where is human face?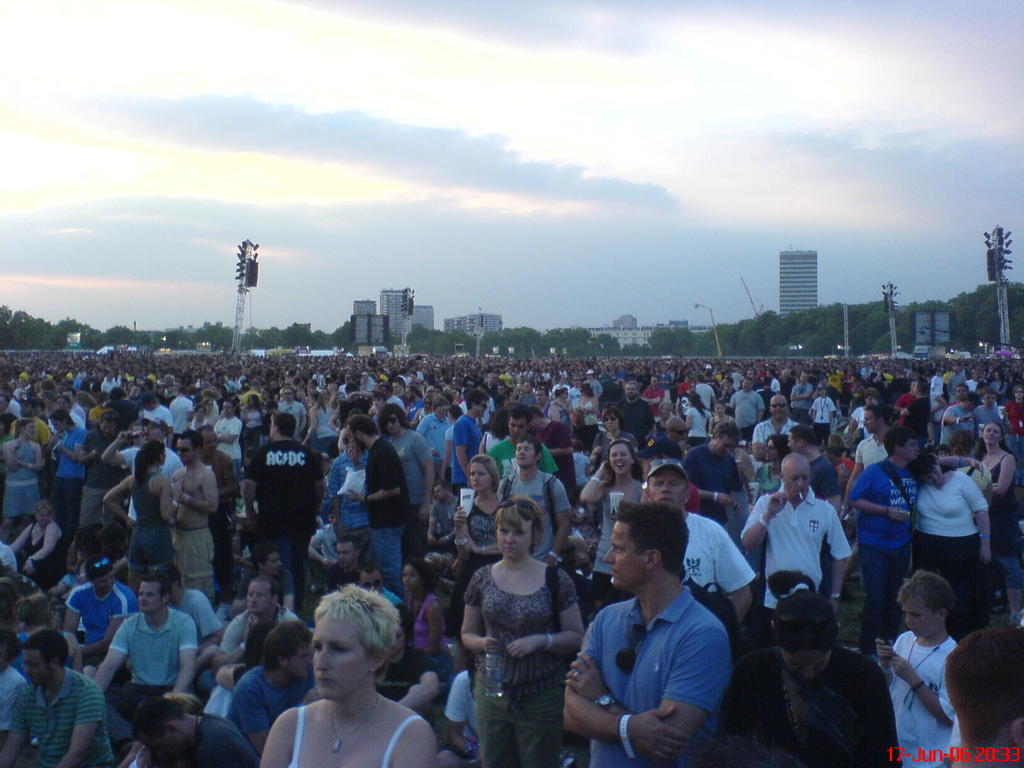
468 460 489 492.
